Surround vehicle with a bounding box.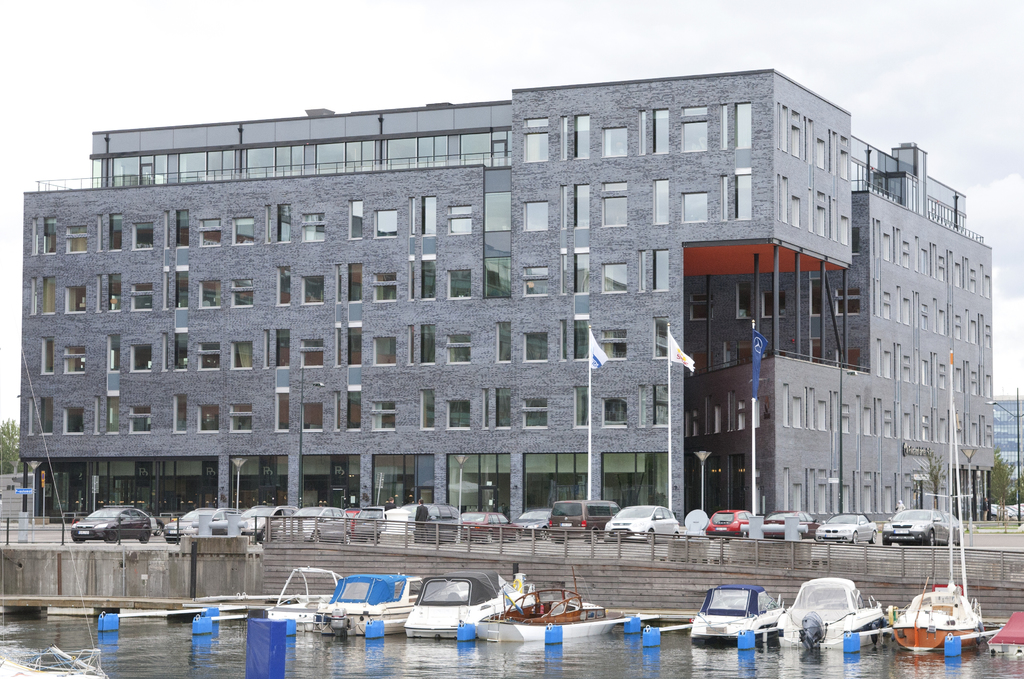
x1=813, y1=514, x2=881, y2=544.
